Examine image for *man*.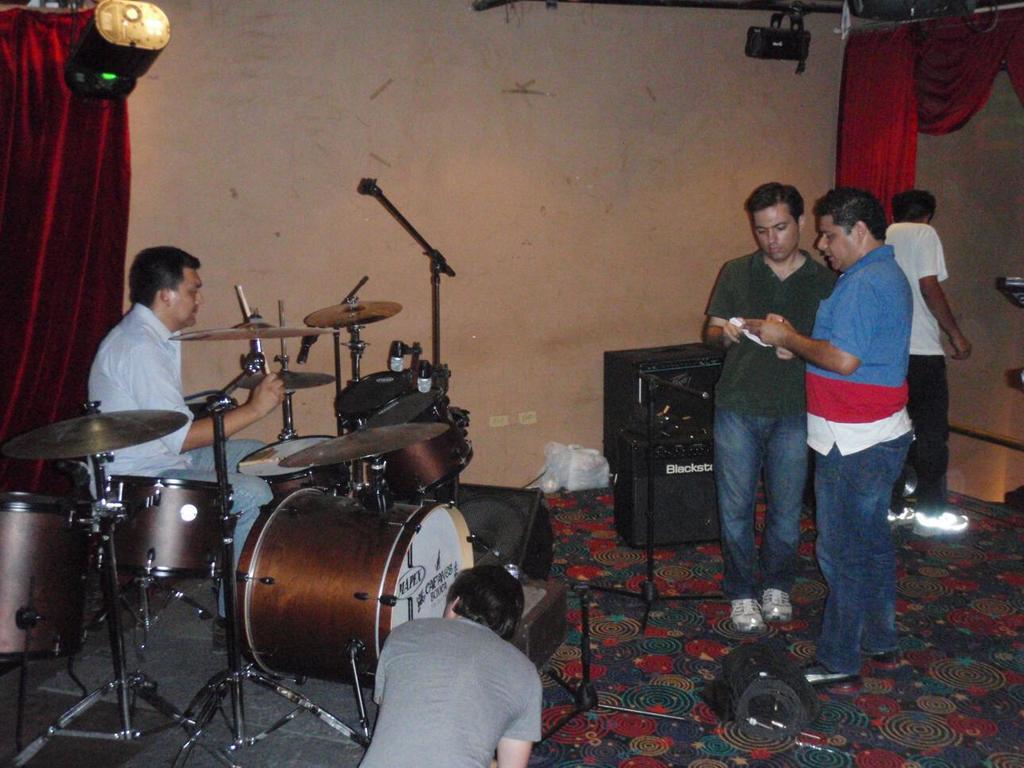
Examination result: {"left": 351, "top": 560, "right": 550, "bottom": 767}.
